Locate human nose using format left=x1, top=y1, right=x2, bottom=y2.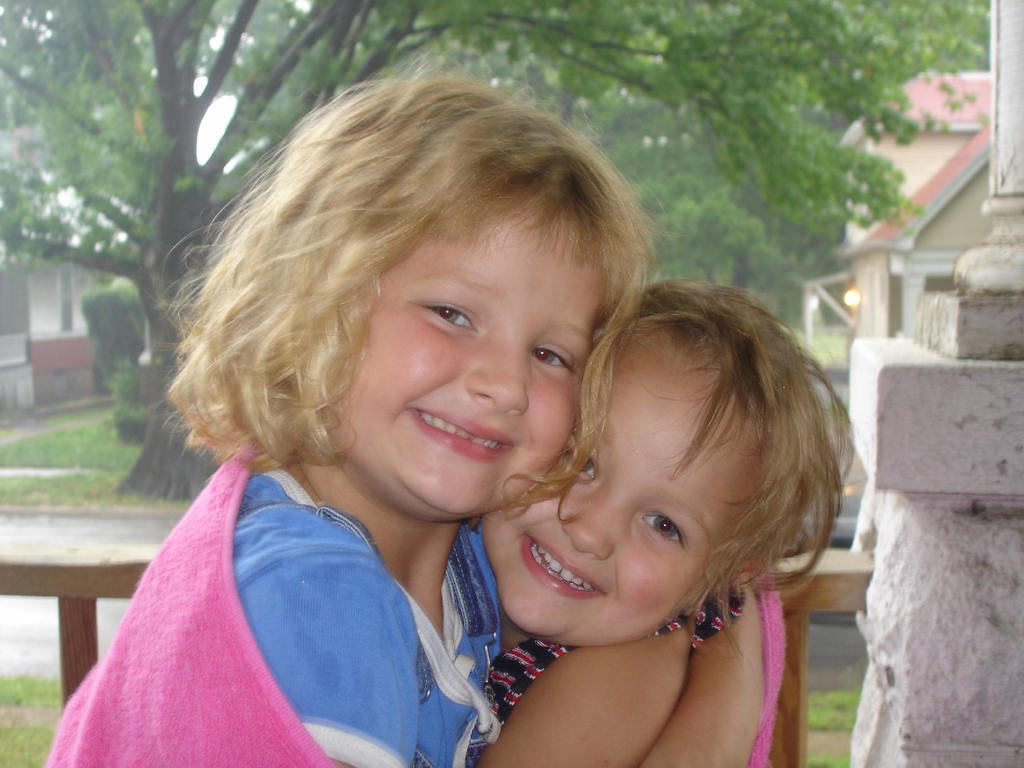
left=465, top=342, right=531, bottom=412.
